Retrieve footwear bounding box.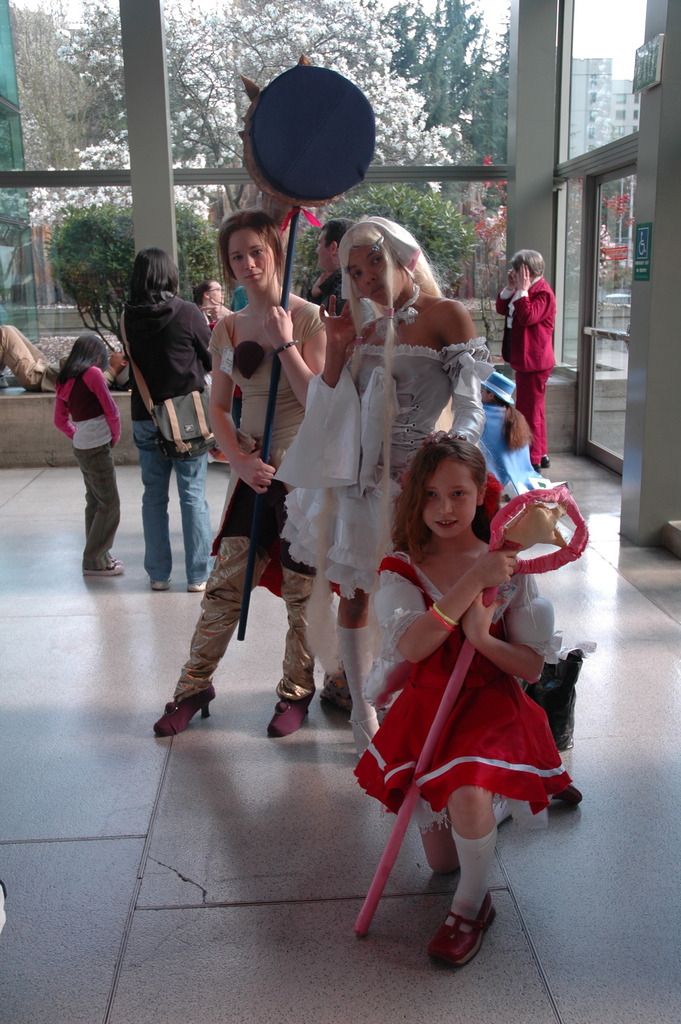
Bounding box: rect(532, 463, 539, 474).
